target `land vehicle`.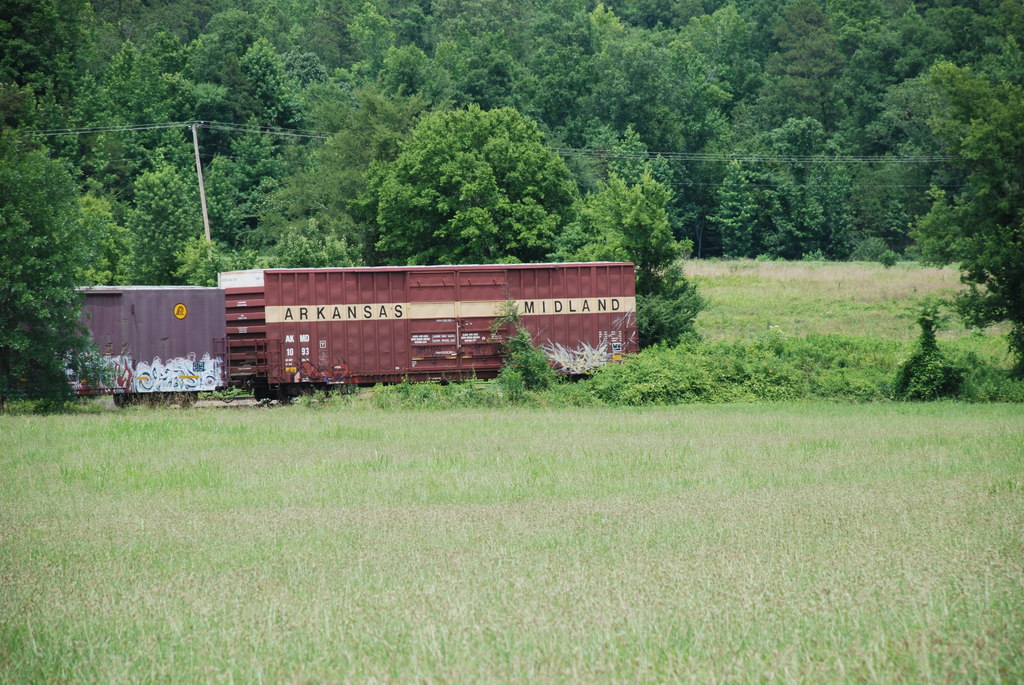
Target region: bbox(9, 258, 641, 407).
